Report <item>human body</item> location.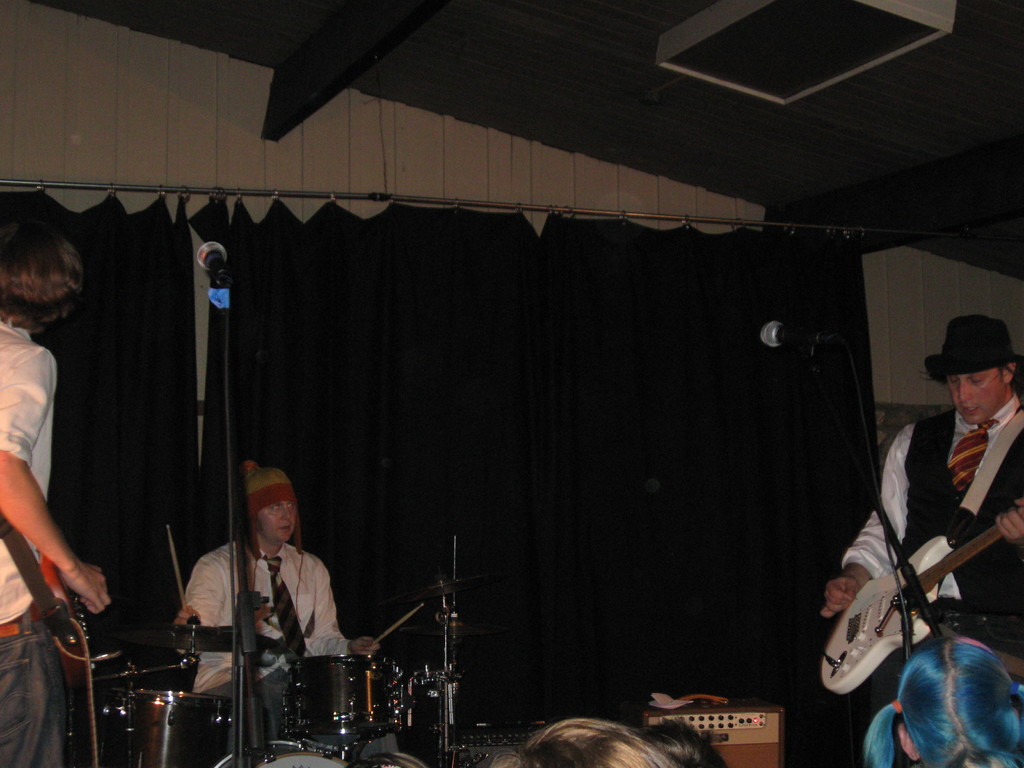
Report: locate(821, 396, 1023, 680).
